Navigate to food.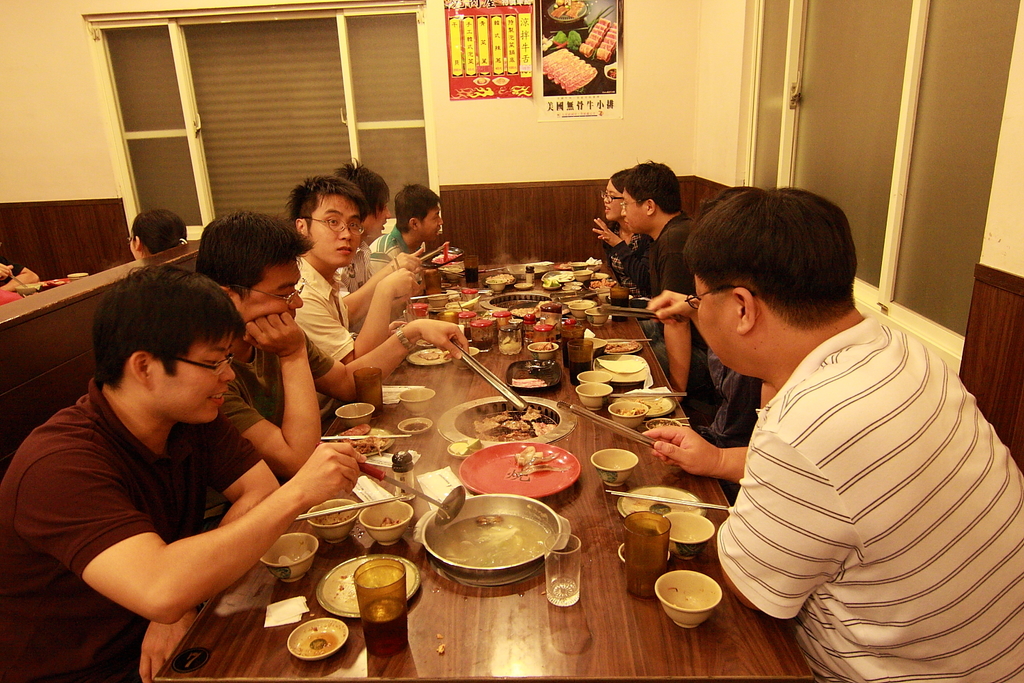
Navigation target: [442, 260, 462, 273].
